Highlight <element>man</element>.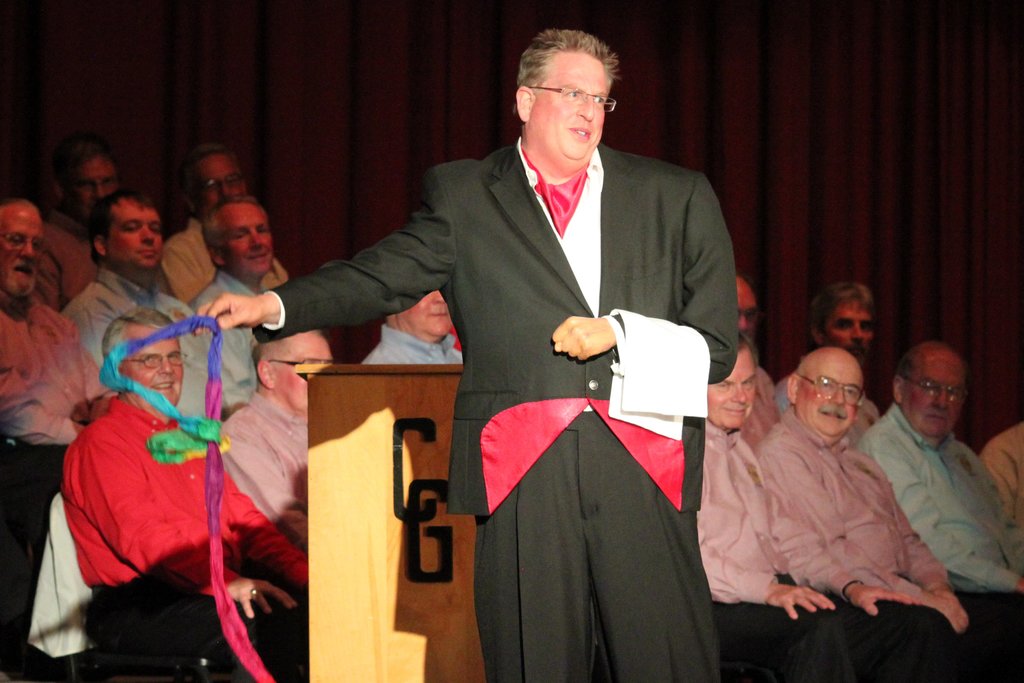
Highlighted region: select_region(675, 332, 957, 679).
